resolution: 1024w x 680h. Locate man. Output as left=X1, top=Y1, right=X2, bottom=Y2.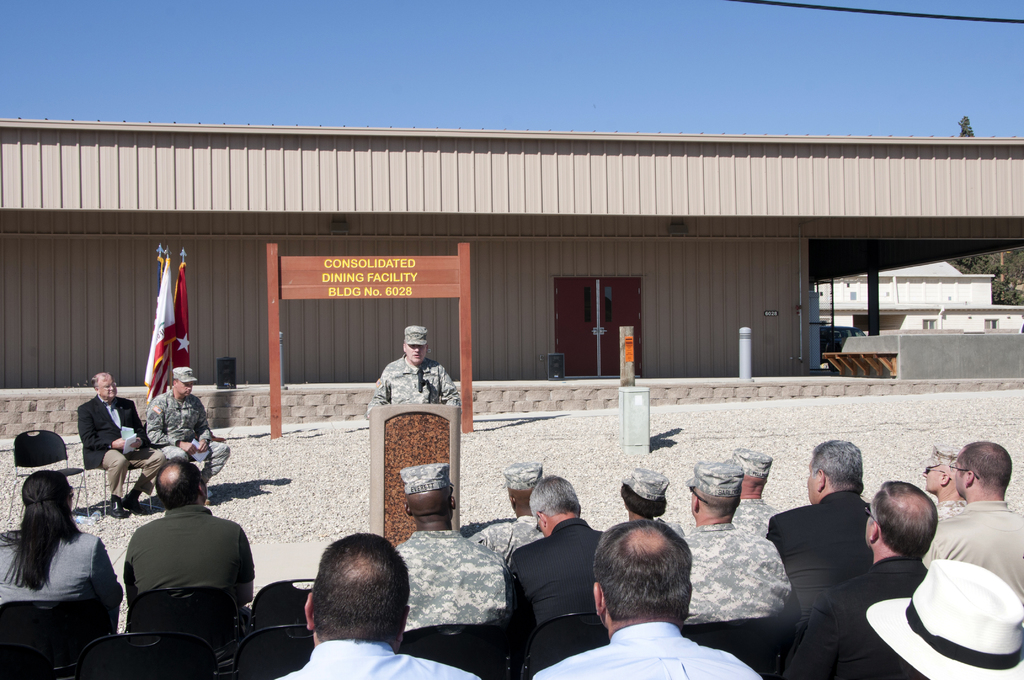
left=394, top=462, right=508, bottom=631.
